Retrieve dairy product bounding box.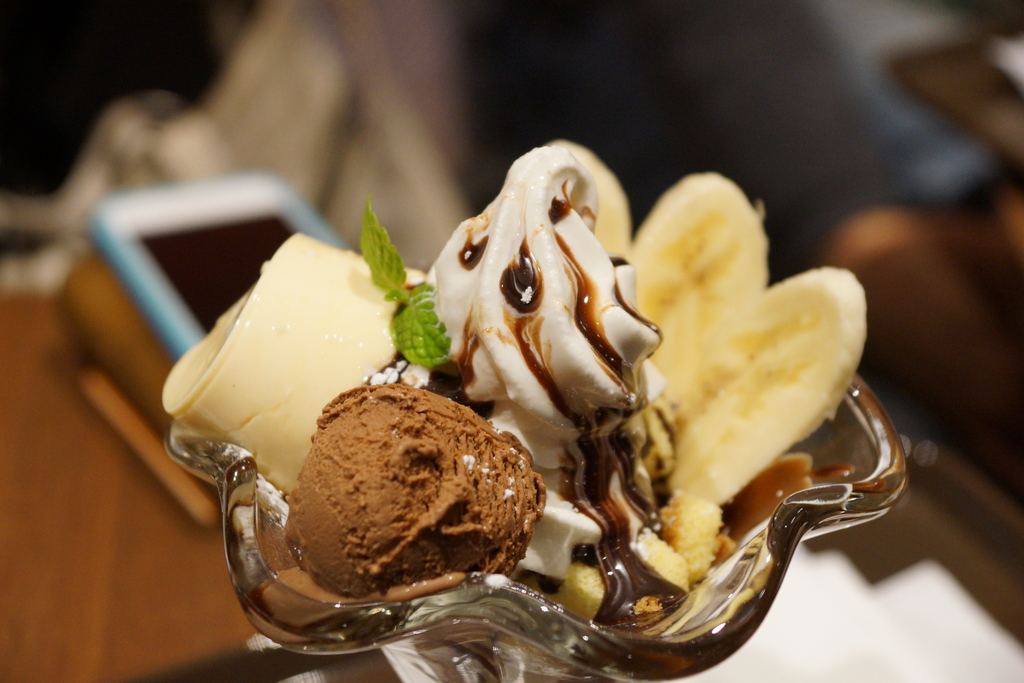
Bounding box: locate(424, 139, 609, 499).
